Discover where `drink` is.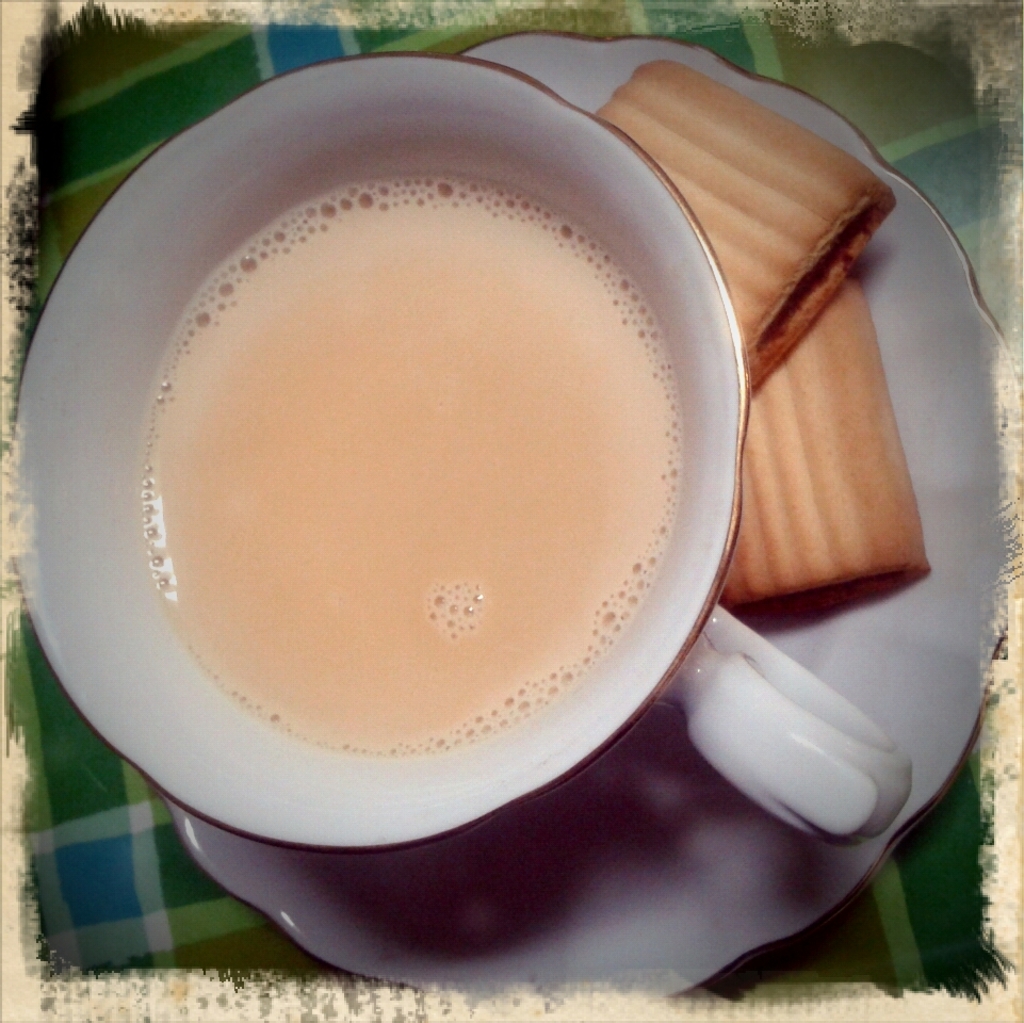
Discovered at select_region(144, 180, 686, 759).
